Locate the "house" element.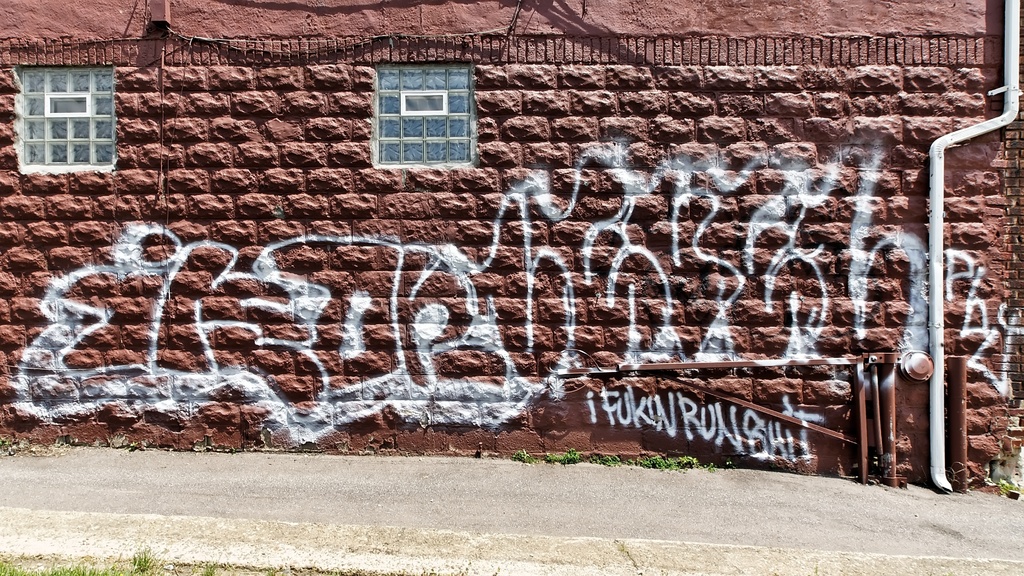
Element bbox: box(0, 0, 1023, 496).
